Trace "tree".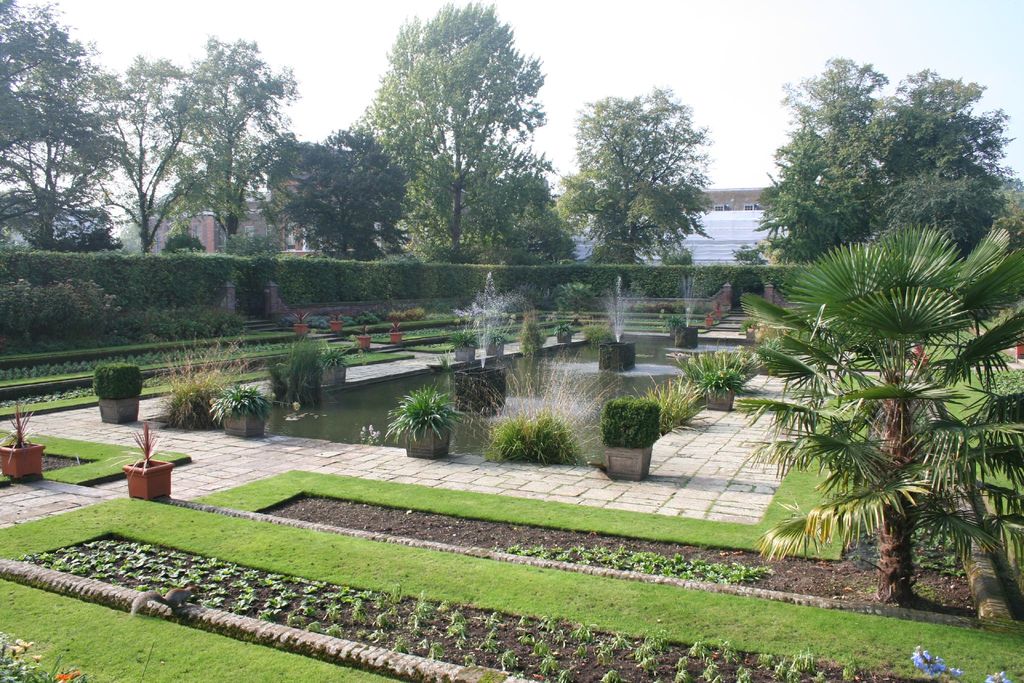
Traced to 740, 238, 761, 298.
